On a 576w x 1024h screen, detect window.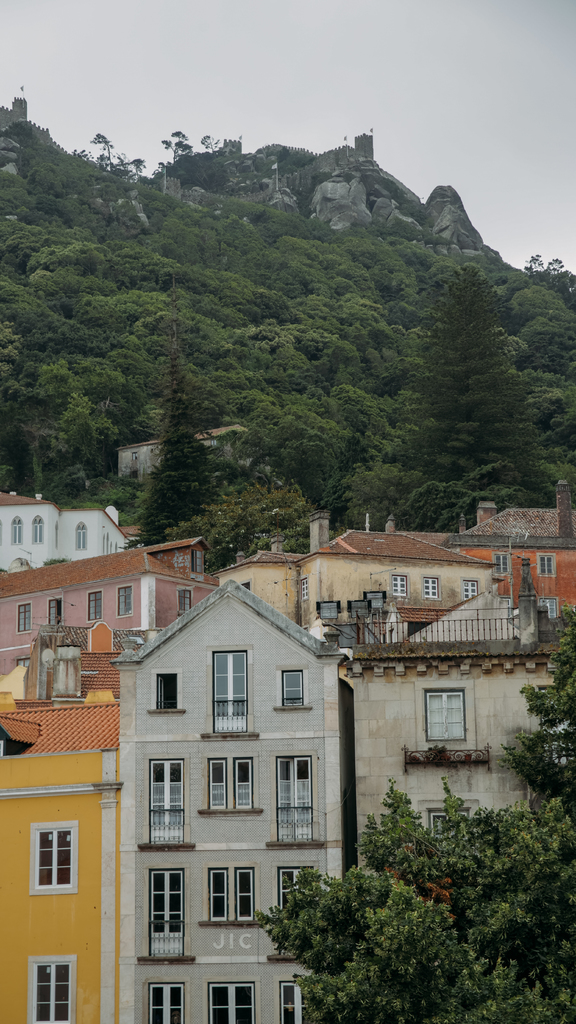
{"left": 282, "top": 662, "right": 305, "bottom": 707}.
